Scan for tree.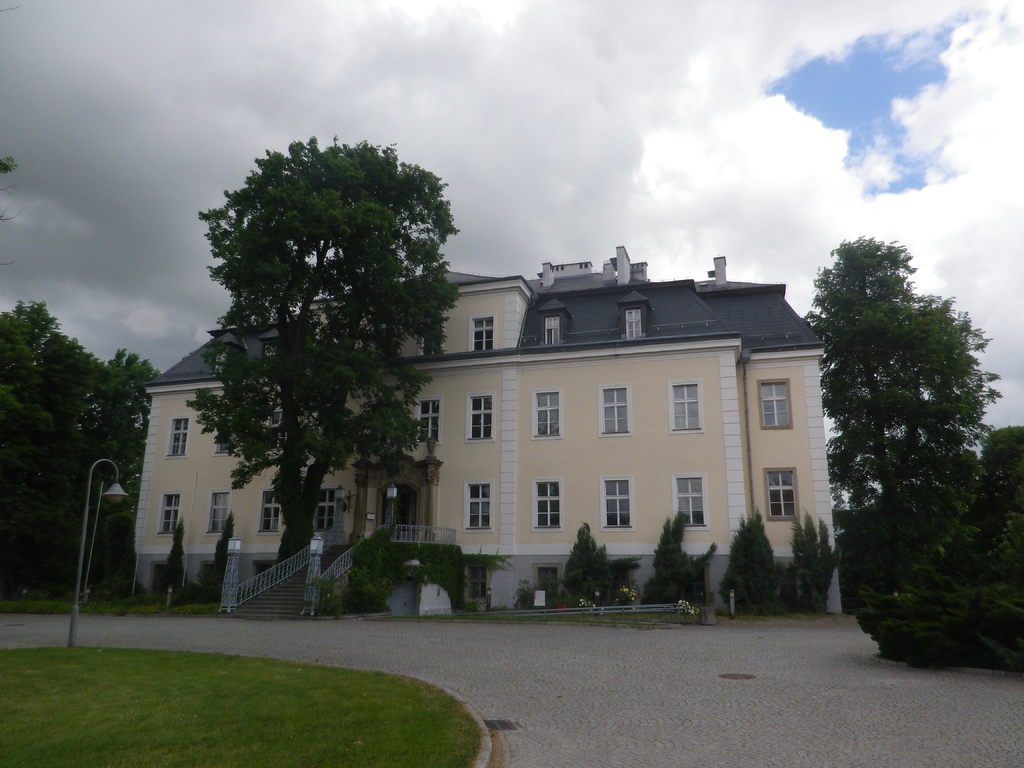
Scan result: x1=159 y1=111 x2=468 y2=602.
